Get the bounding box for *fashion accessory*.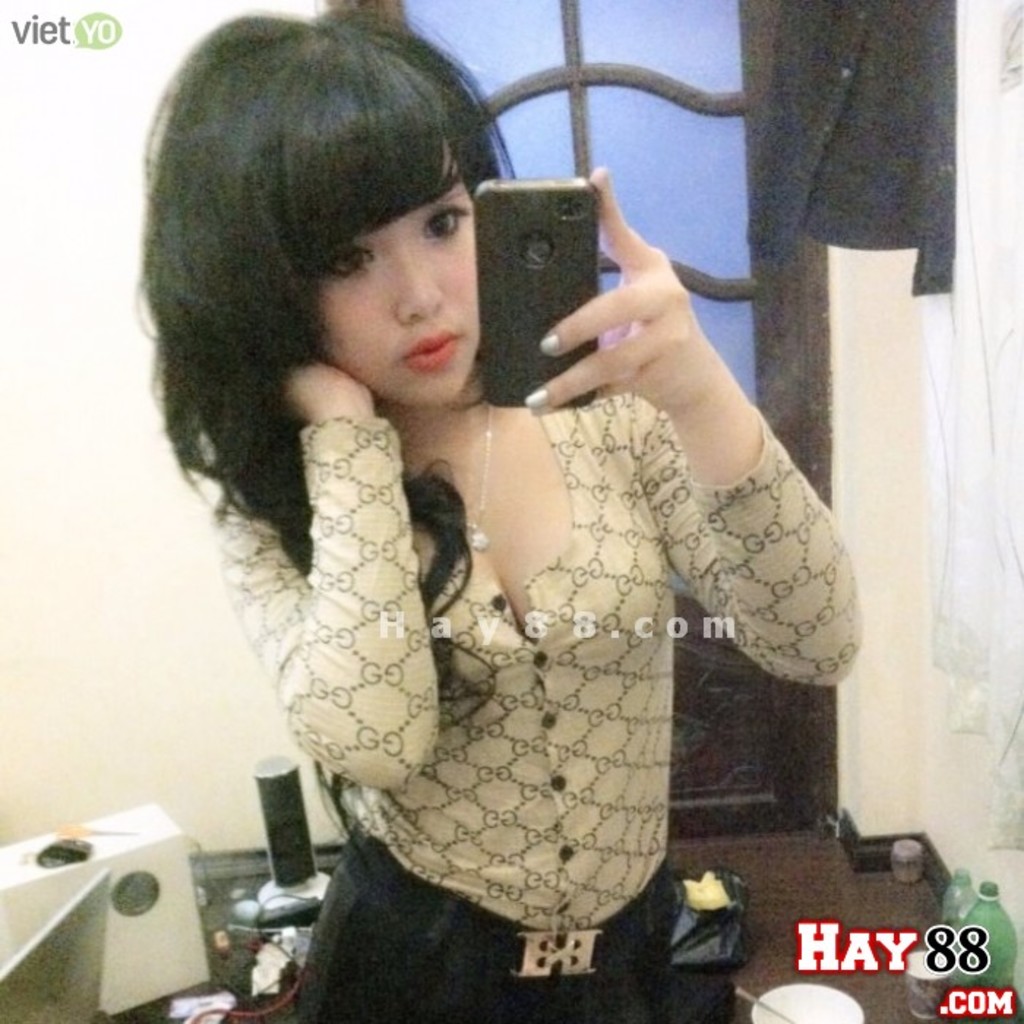
locate(540, 334, 559, 355).
